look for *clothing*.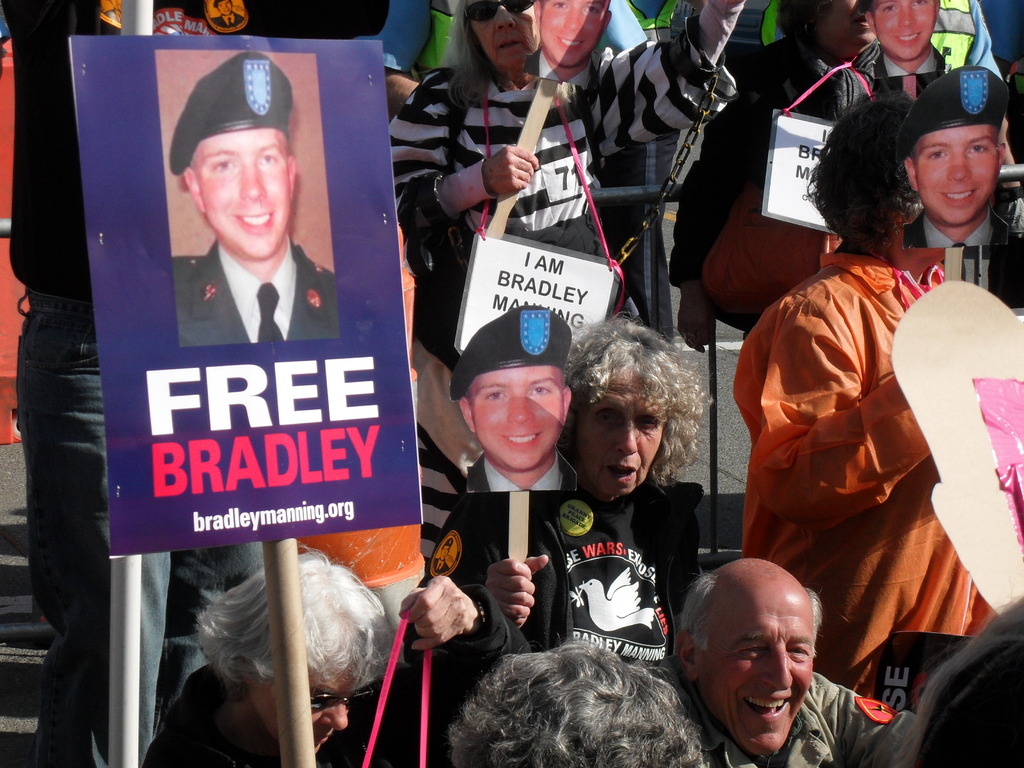
Found: x1=397 y1=0 x2=748 y2=376.
